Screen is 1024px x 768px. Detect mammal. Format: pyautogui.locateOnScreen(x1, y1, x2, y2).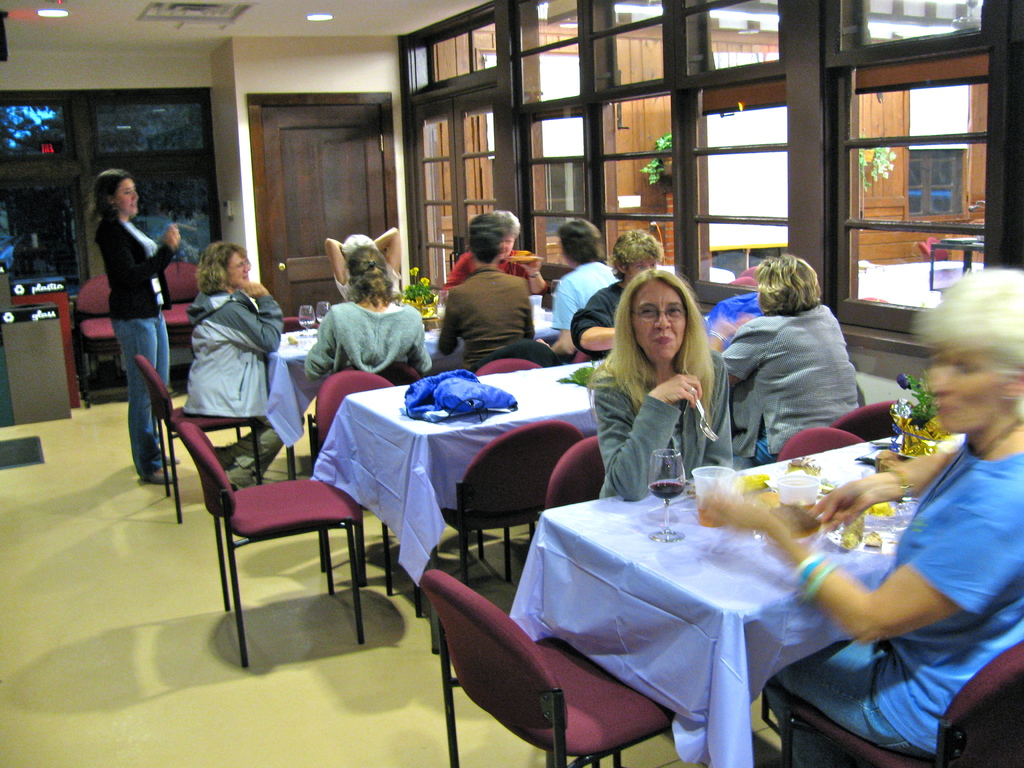
pyautogui.locateOnScreen(324, 224, 401, 300).
